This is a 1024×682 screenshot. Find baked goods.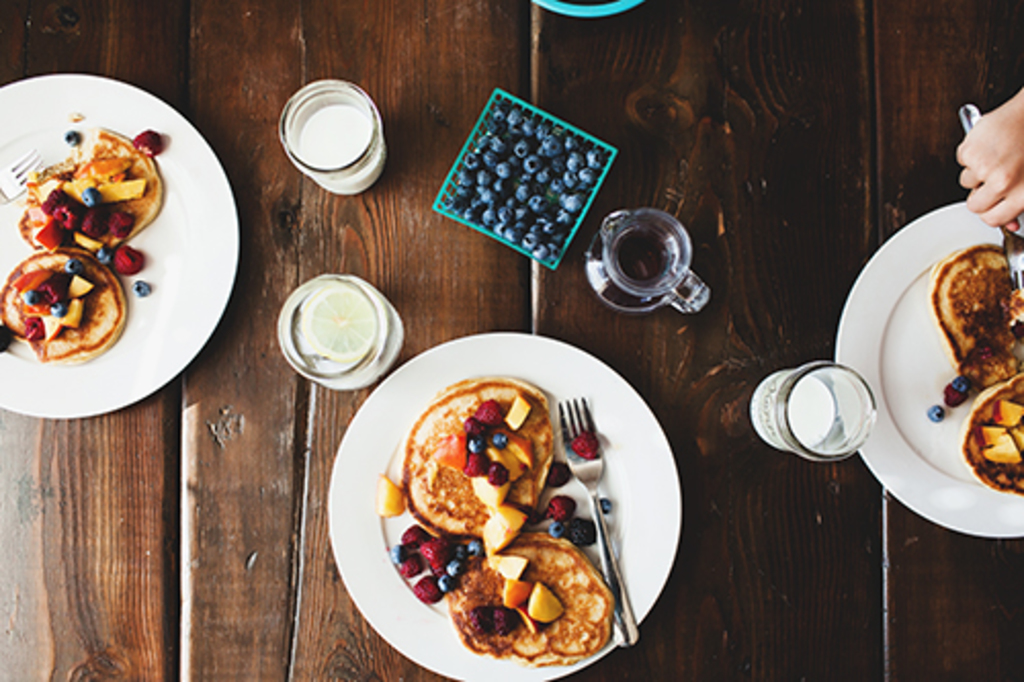
Bounding box: {"x1": 926, "y1": 240, "x2": 1022, "y2": 401}.
